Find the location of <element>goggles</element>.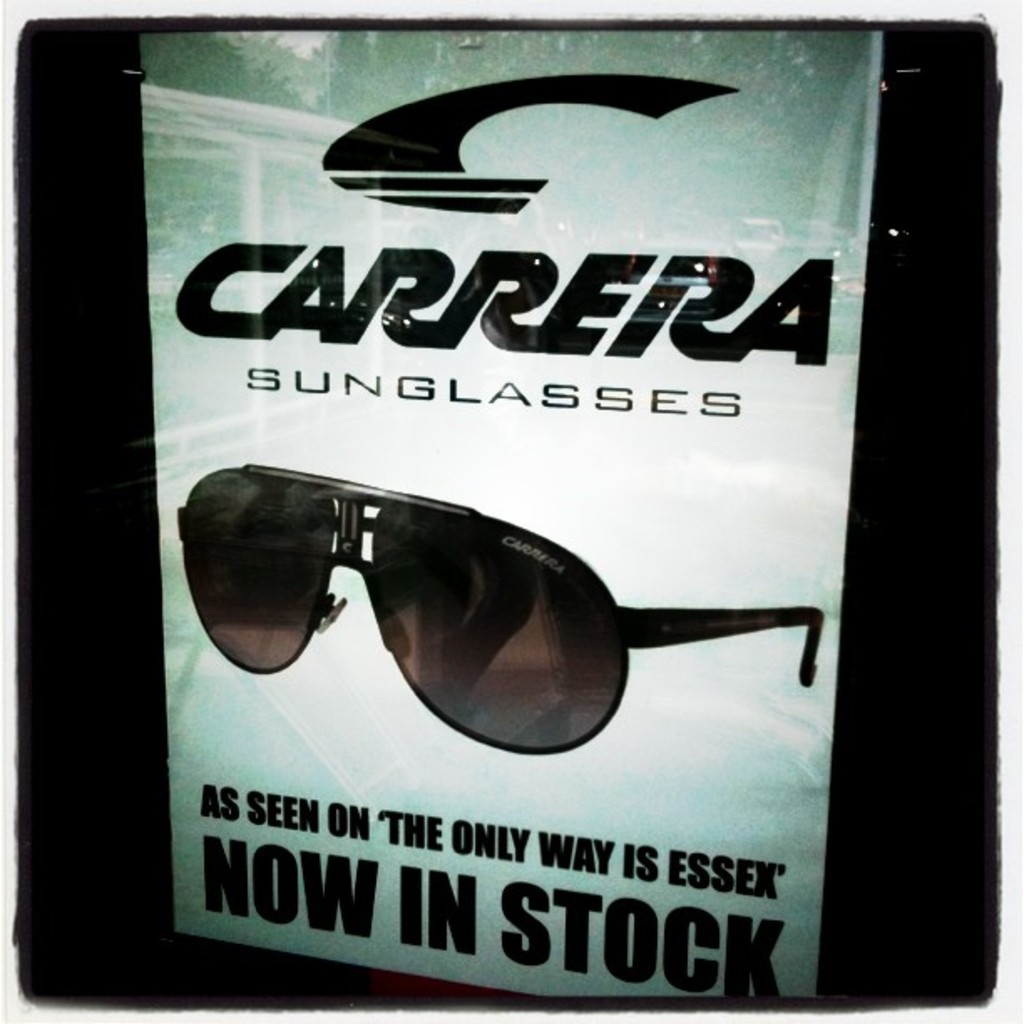
Location: [156,447,791,743].
